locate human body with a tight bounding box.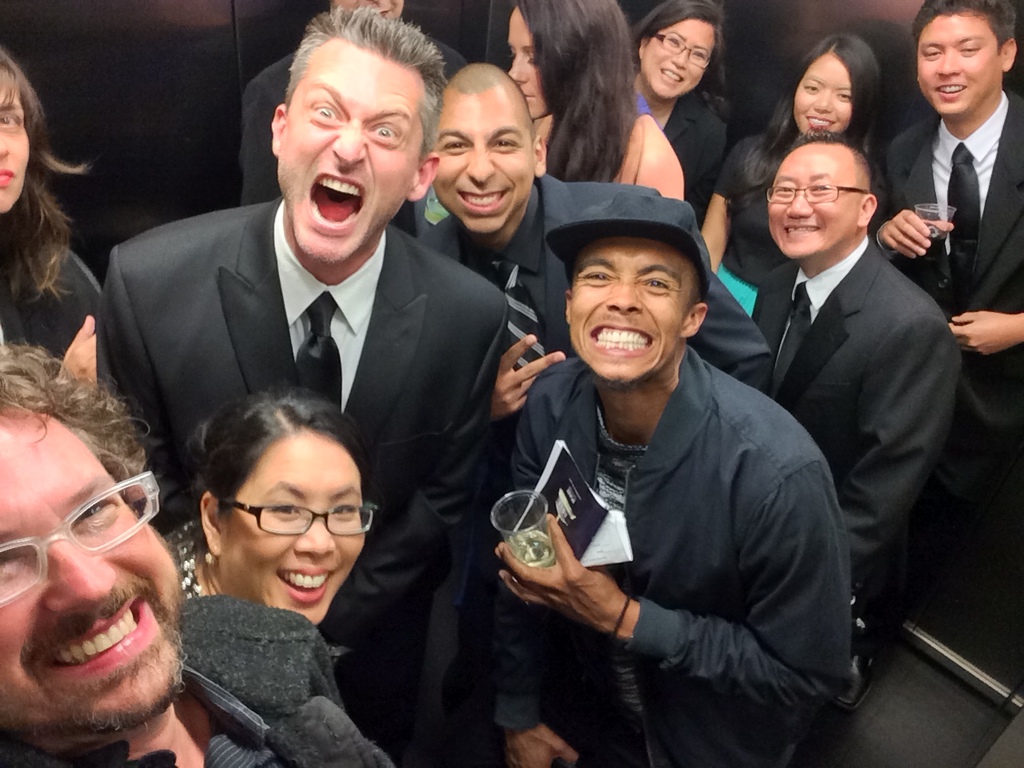
(x1=0, y1=52, x2=99, y2=410).
